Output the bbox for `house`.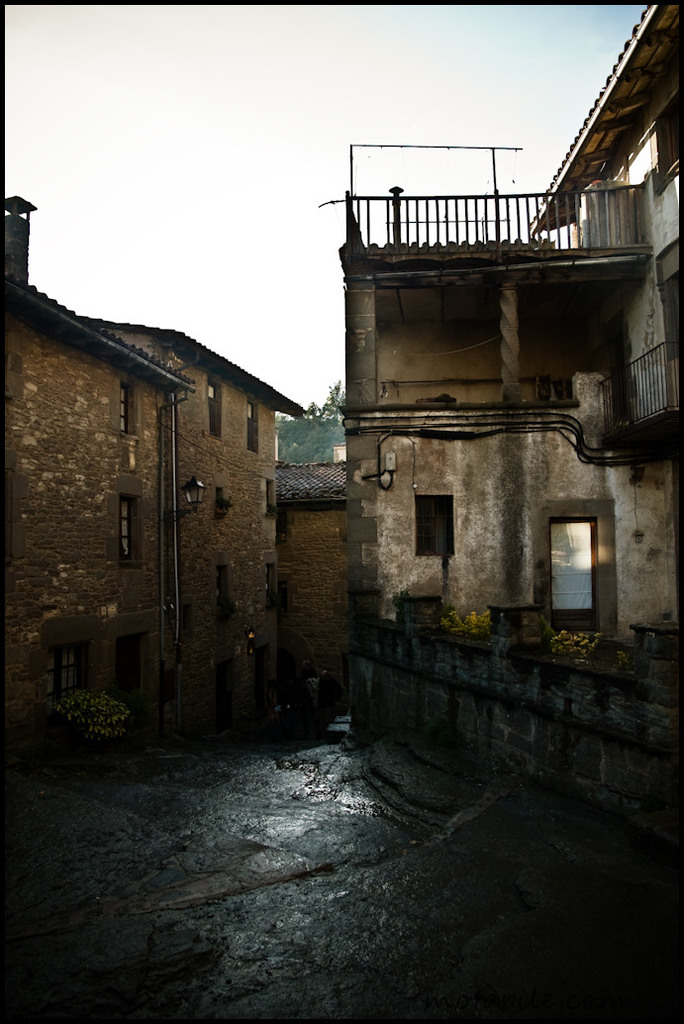
(0,199,317,729).
